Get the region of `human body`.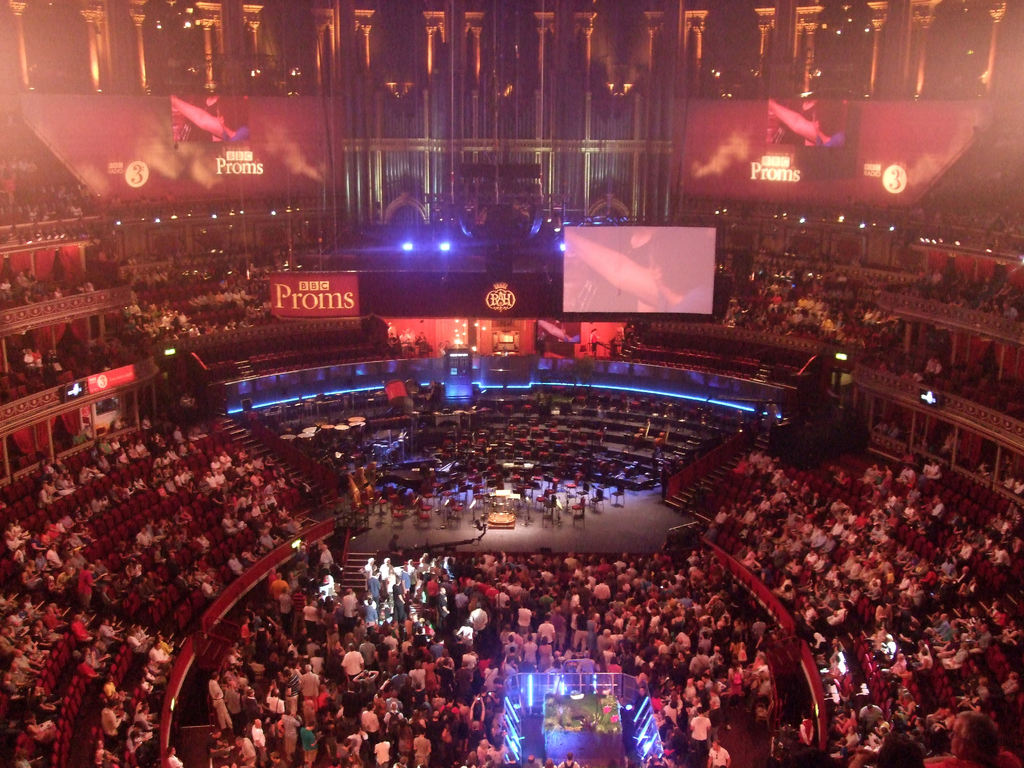
rect(41, 602, 62, 625).
